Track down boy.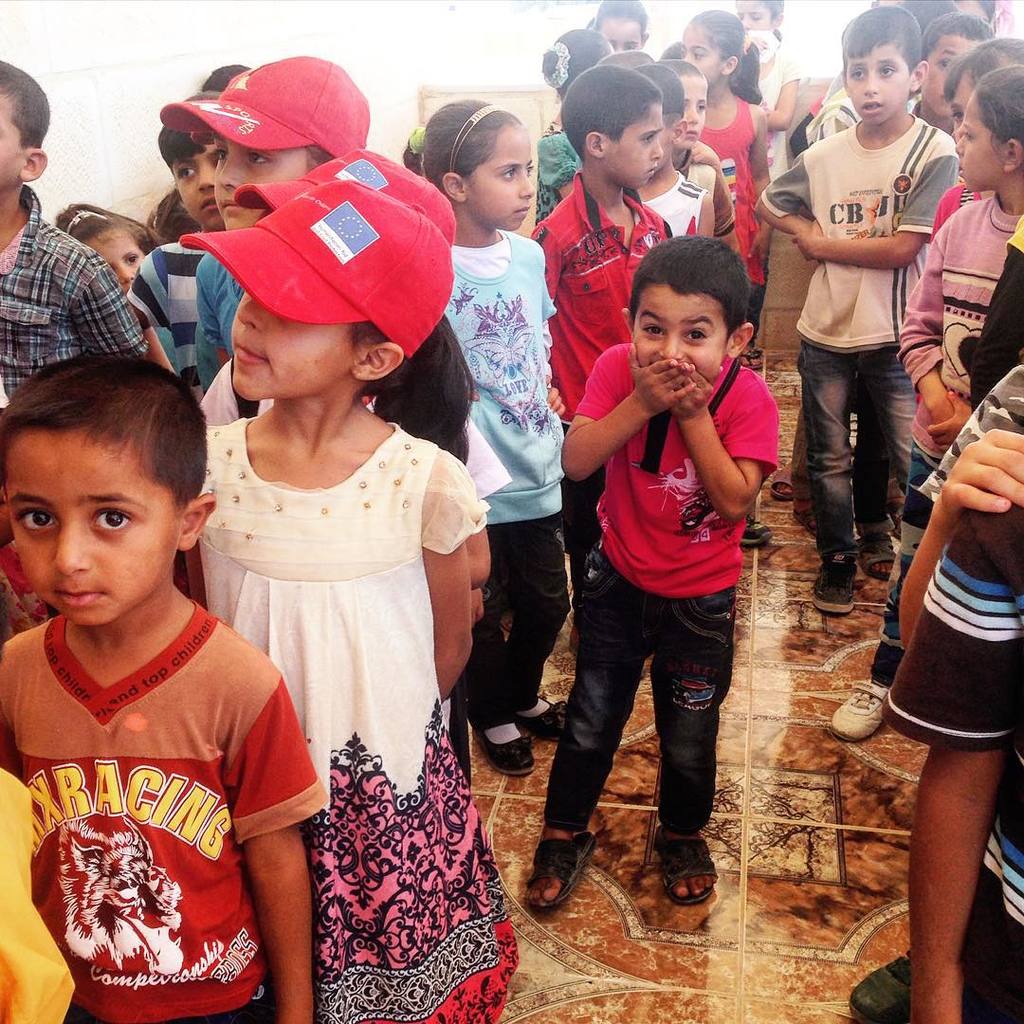
Tracked to <box>0,58,145,398</box>.
